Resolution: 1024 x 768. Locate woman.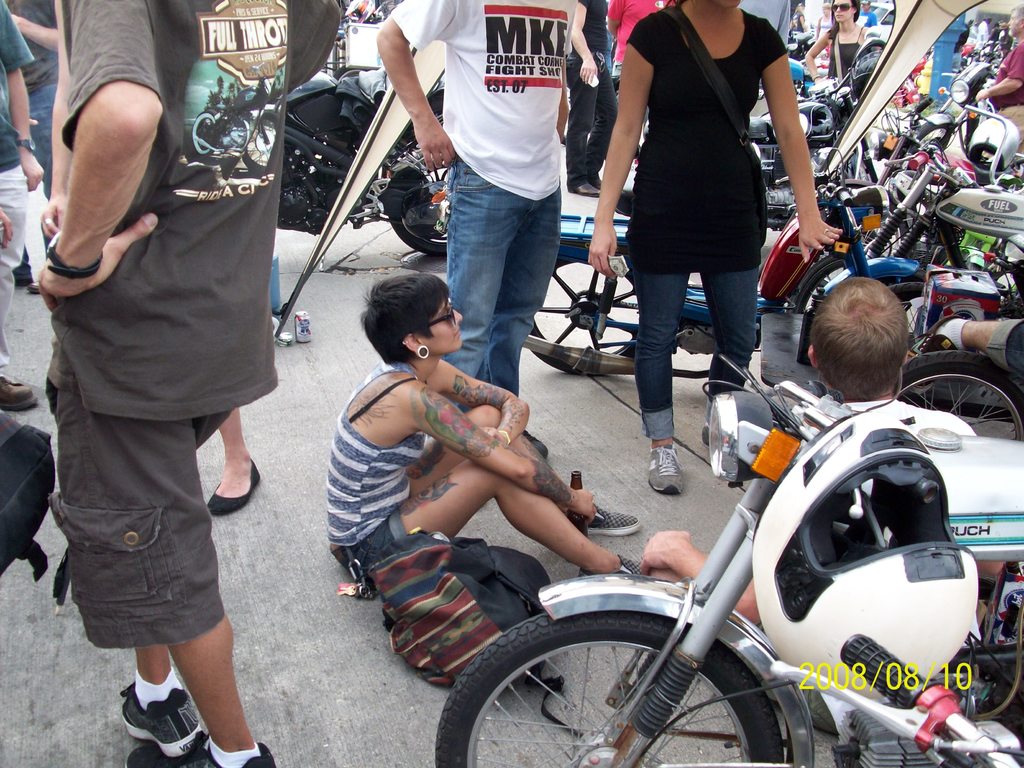
left=587, top=0, right=840, bottom=500.
